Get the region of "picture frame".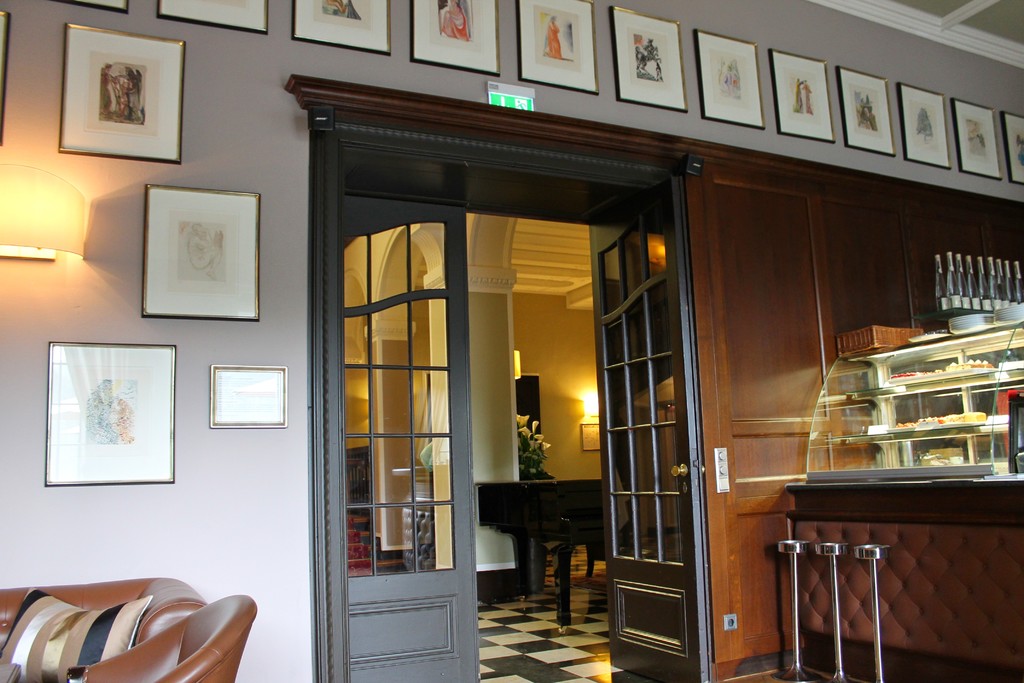
rect(125, 169, 269, 330).
